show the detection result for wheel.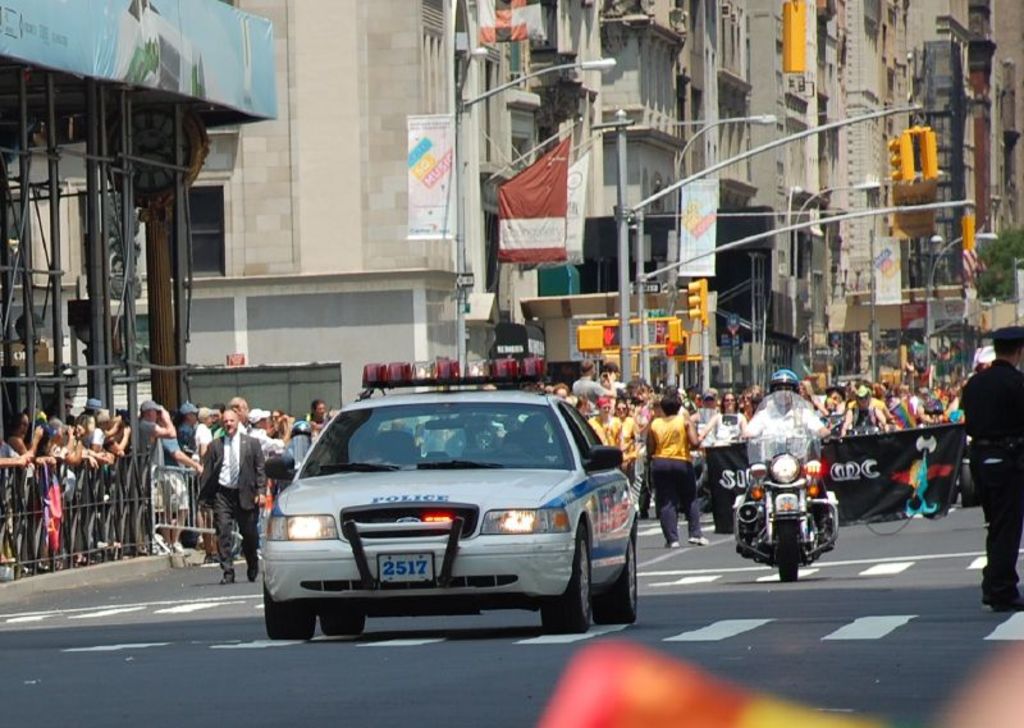
l=320, t=605, r=364, b=636.
